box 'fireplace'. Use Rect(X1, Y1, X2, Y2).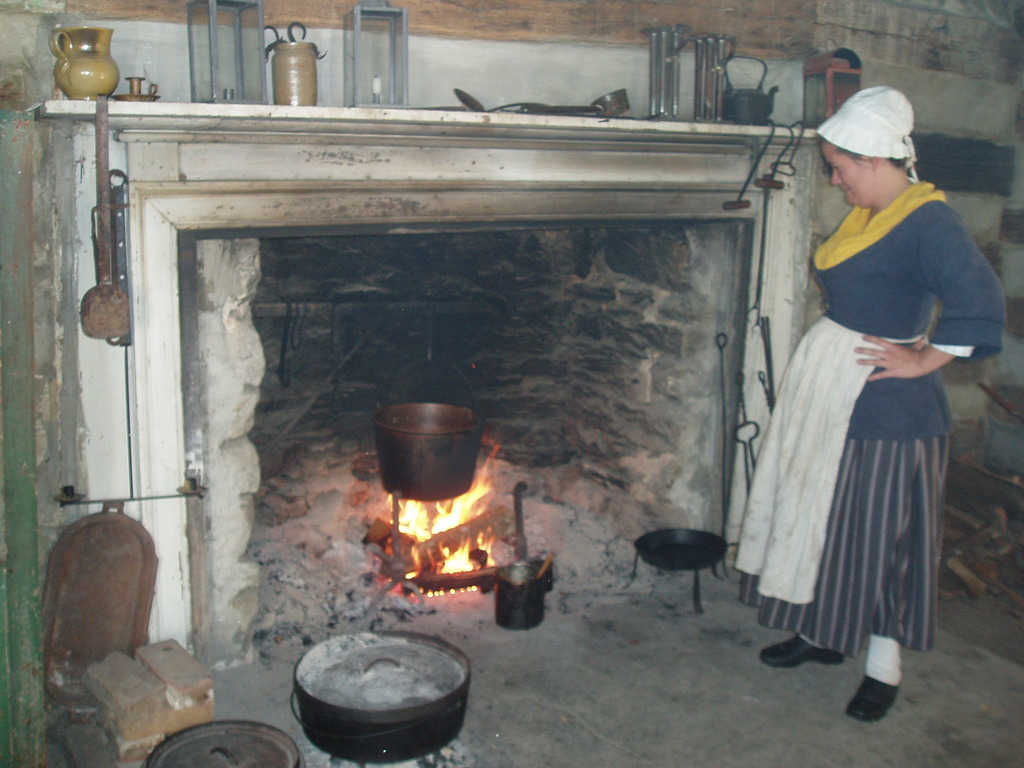
Rect(180, 219, 755, 675).
